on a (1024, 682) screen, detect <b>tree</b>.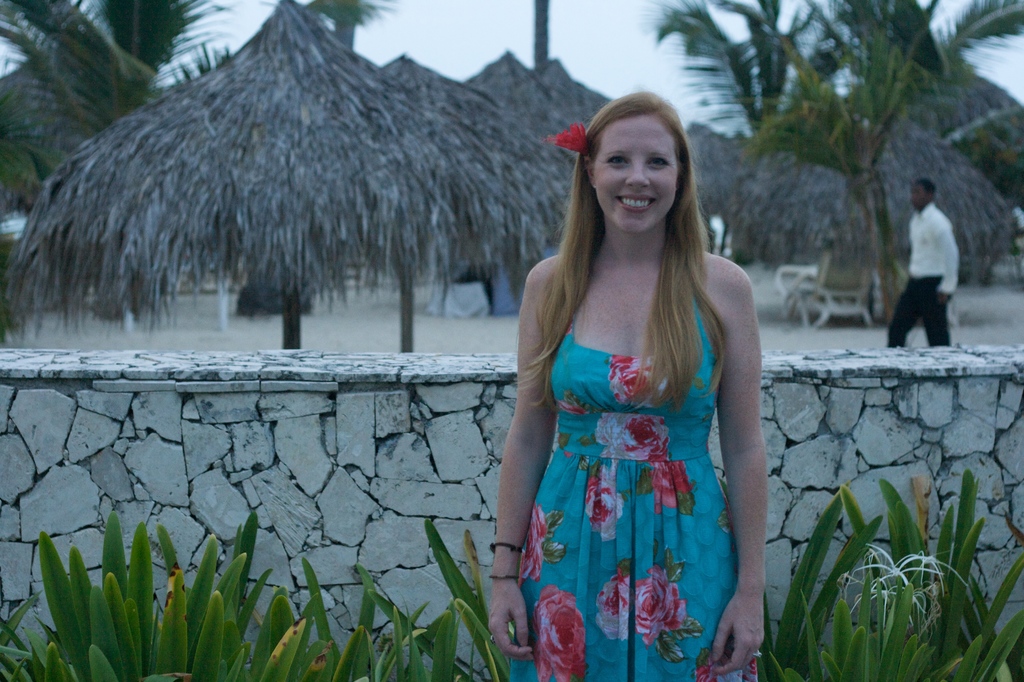
70,0,239,131.
